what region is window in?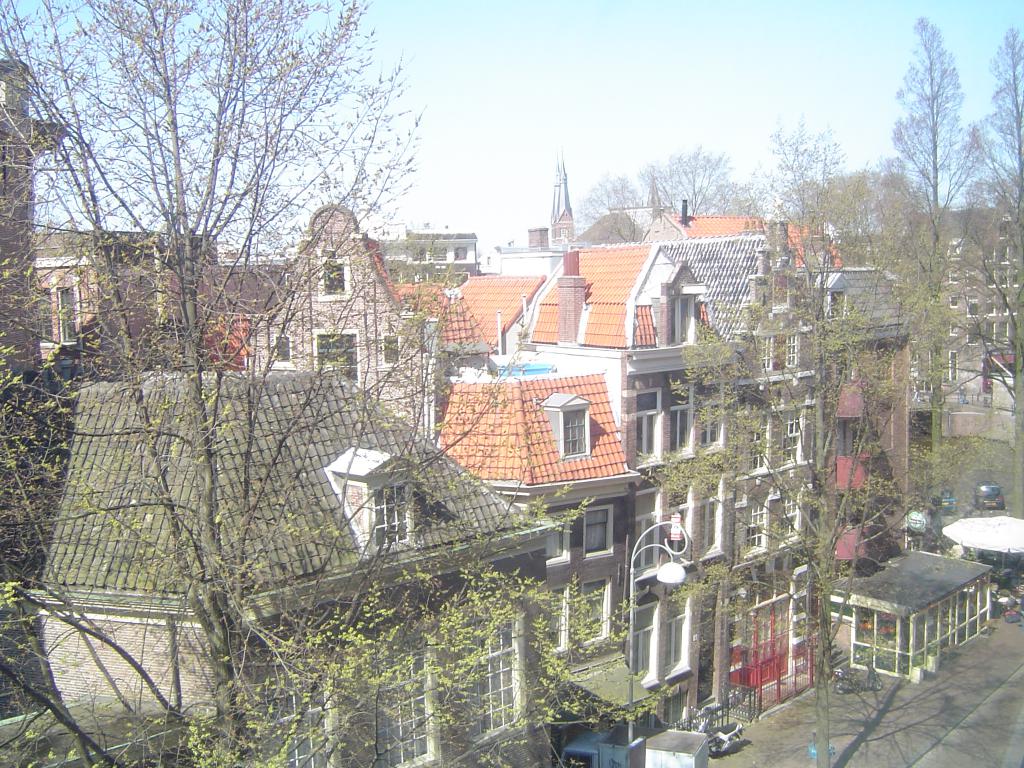
Rect(468, 610, 516, 729).
